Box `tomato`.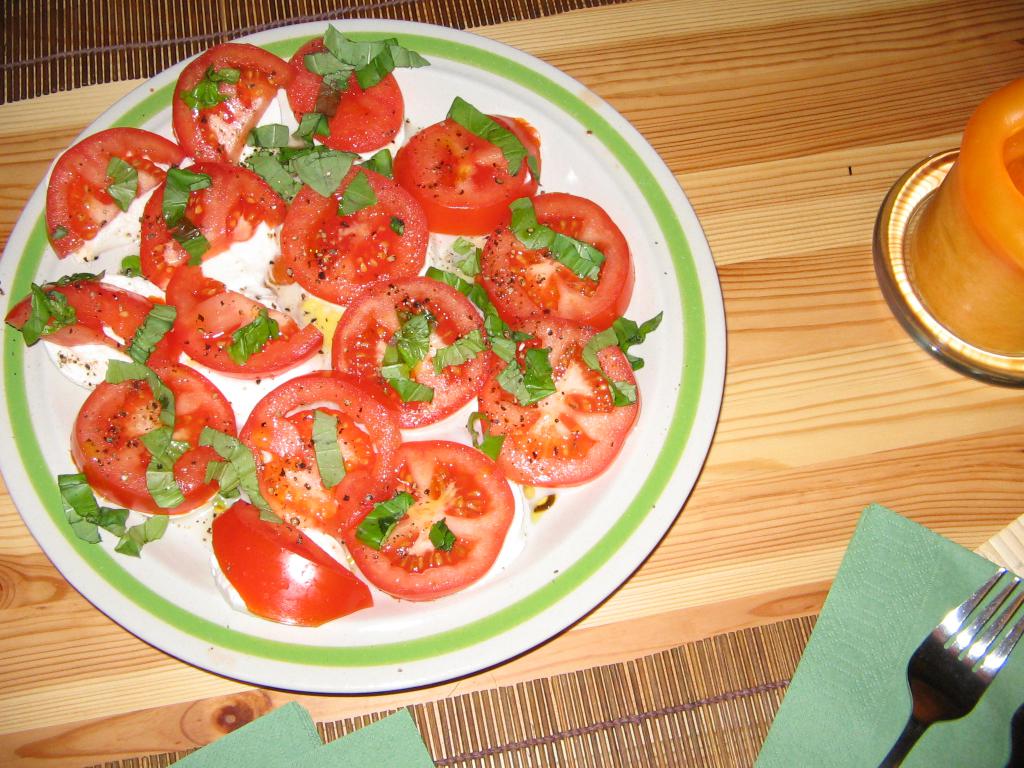
bbox=(388, 110, 541, 233).
